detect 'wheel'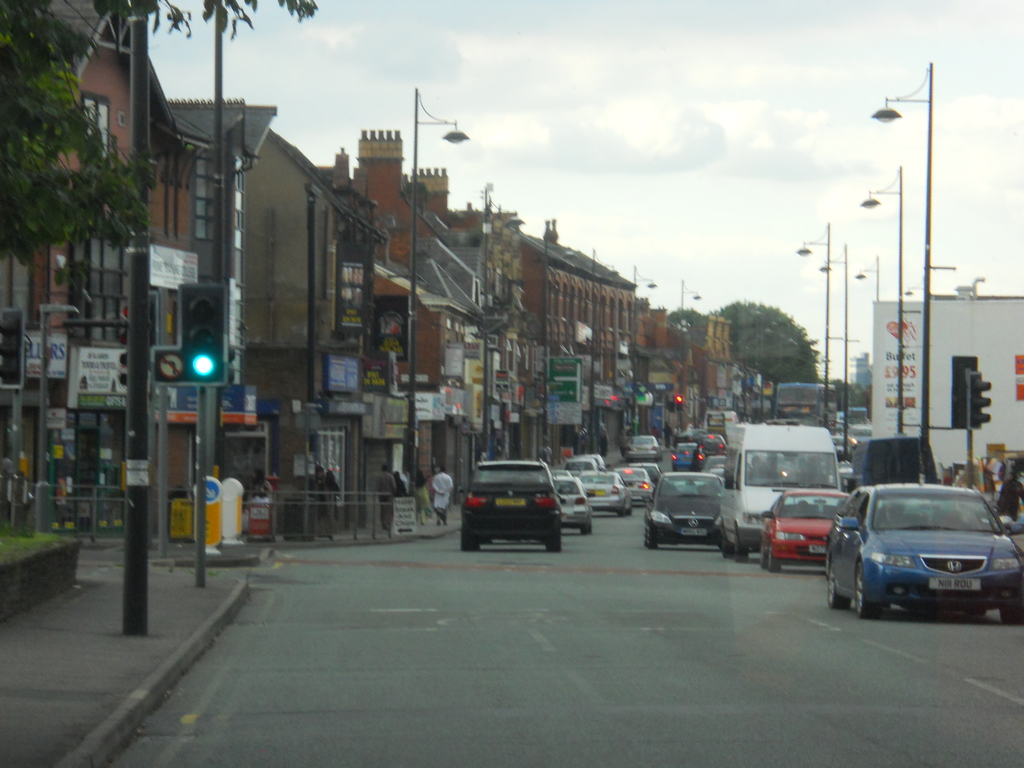
648/528/653/548
